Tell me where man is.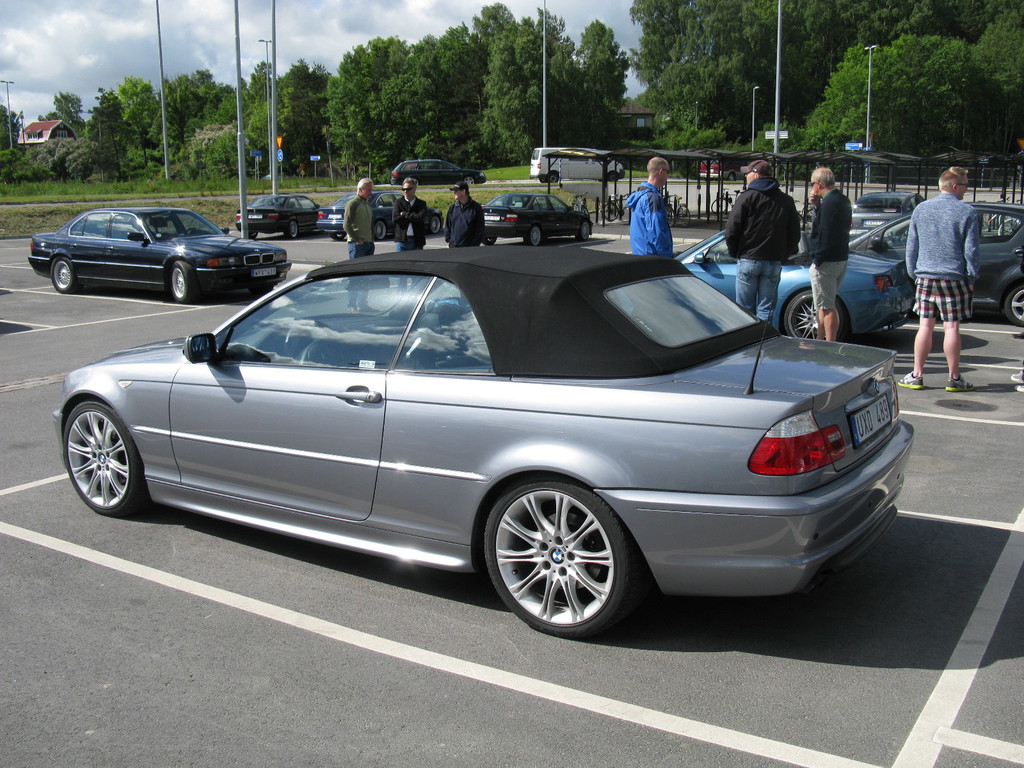
man is at 907:154:999:380.
